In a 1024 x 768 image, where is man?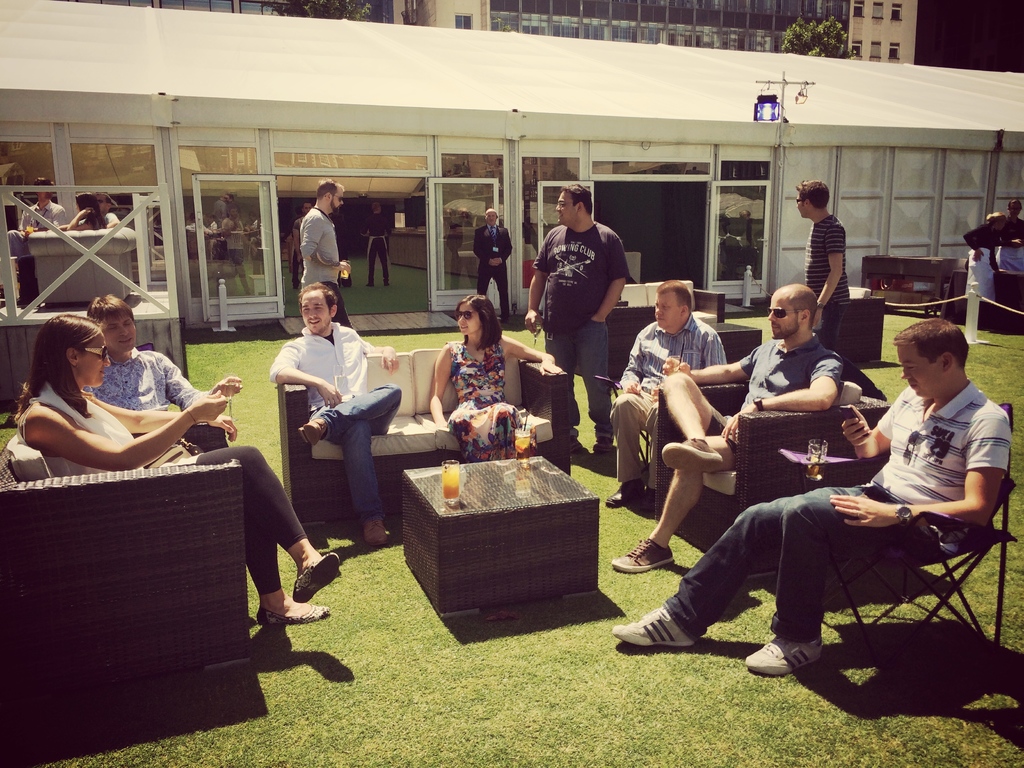
(left=612, top=284, right=847, bottom=577).
